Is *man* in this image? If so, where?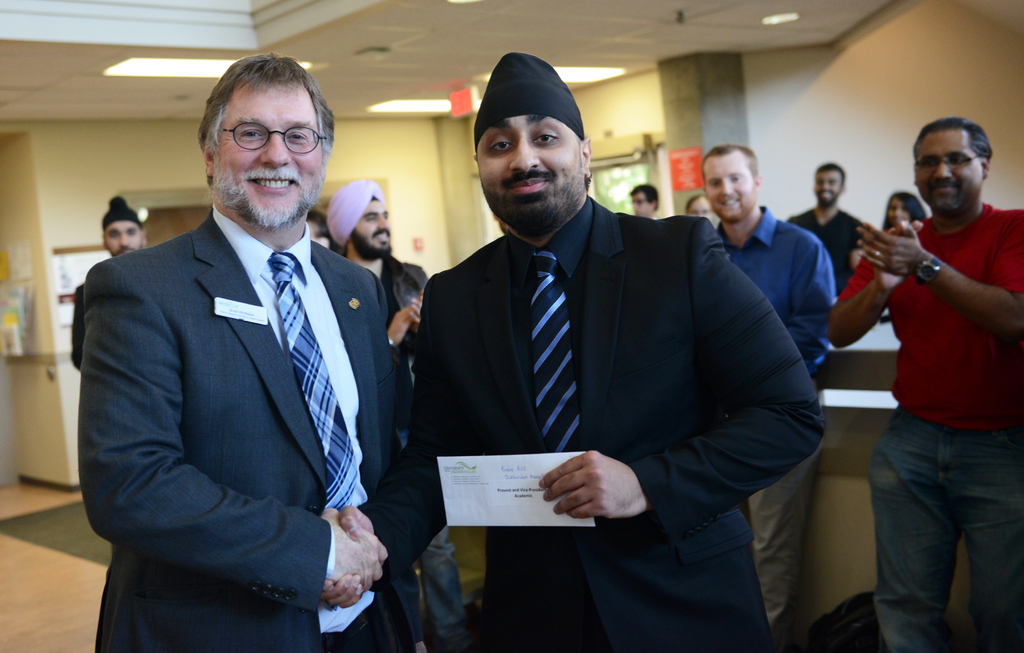
Yes, at (630, 186, 664, 217).
